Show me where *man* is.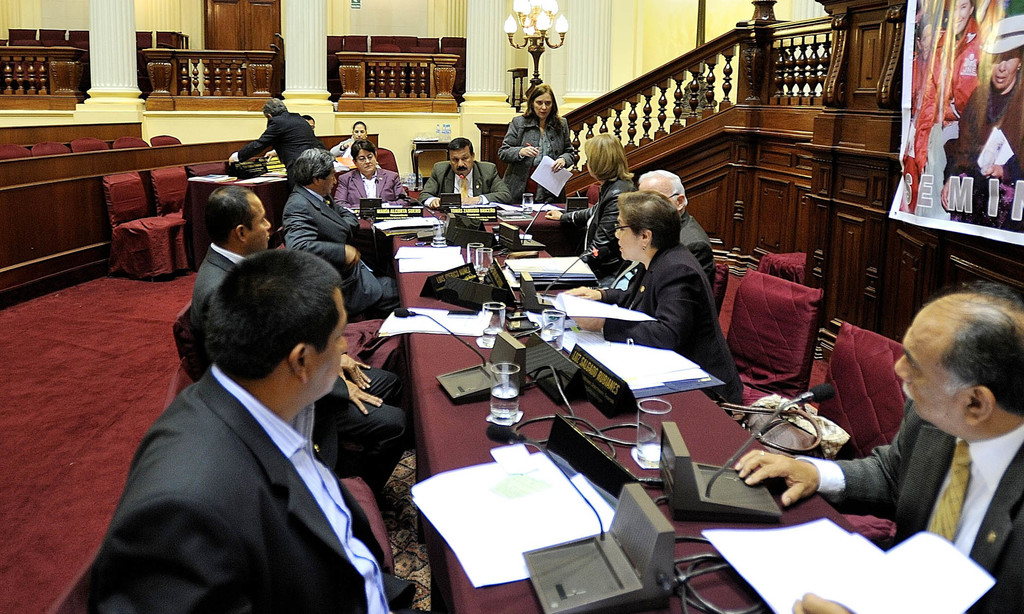
*man* is at 226,97,320,190.
